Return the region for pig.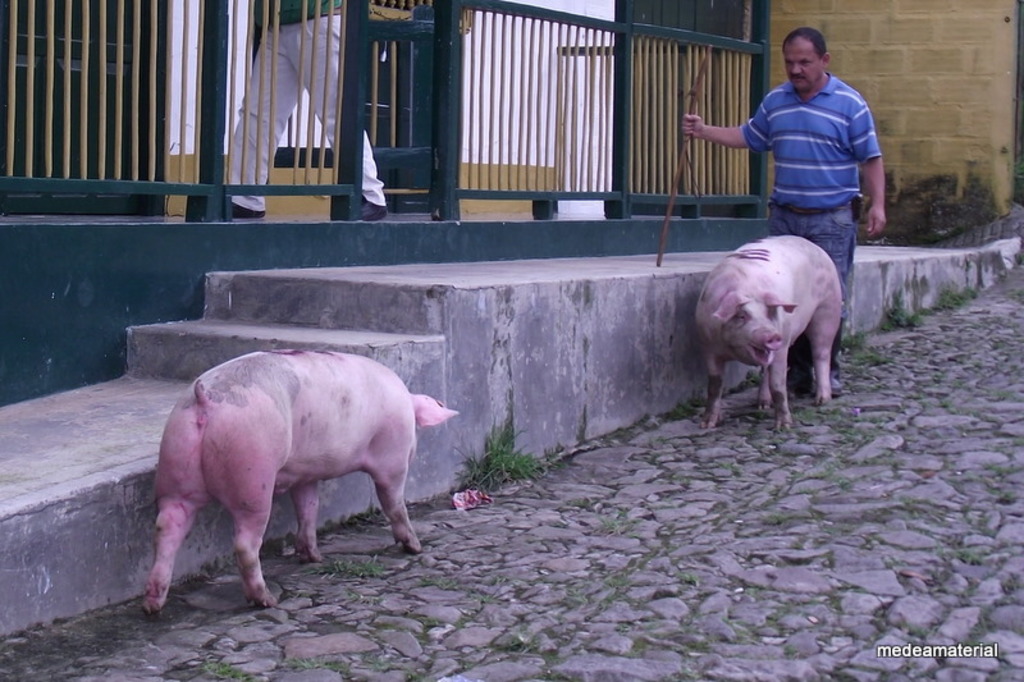
detection(692, 233, 842, 432).
